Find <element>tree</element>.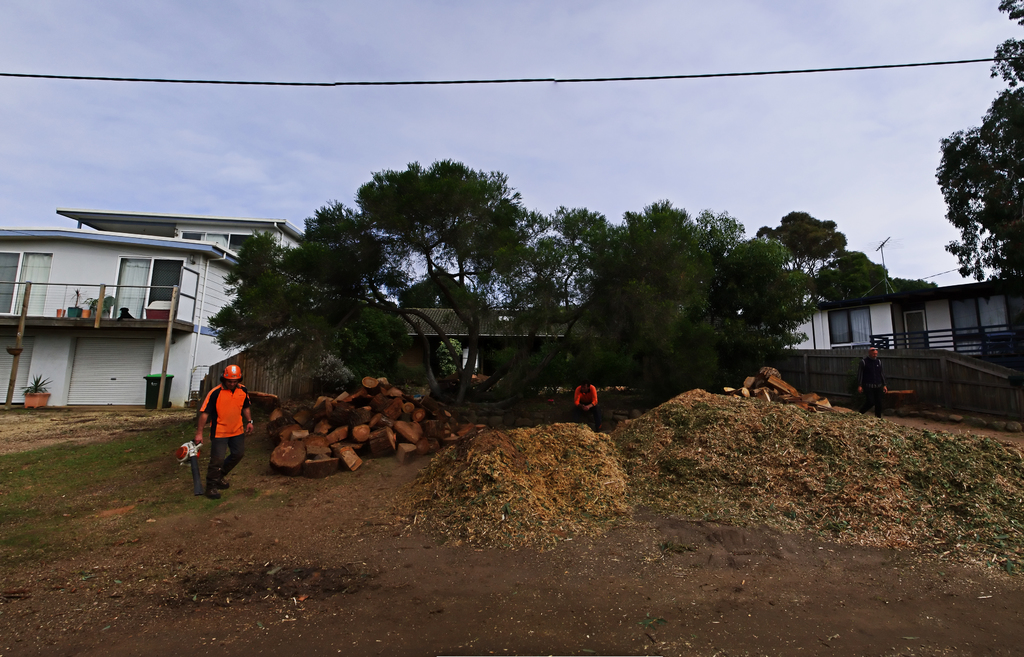
region(758, 203, 850, 269).
